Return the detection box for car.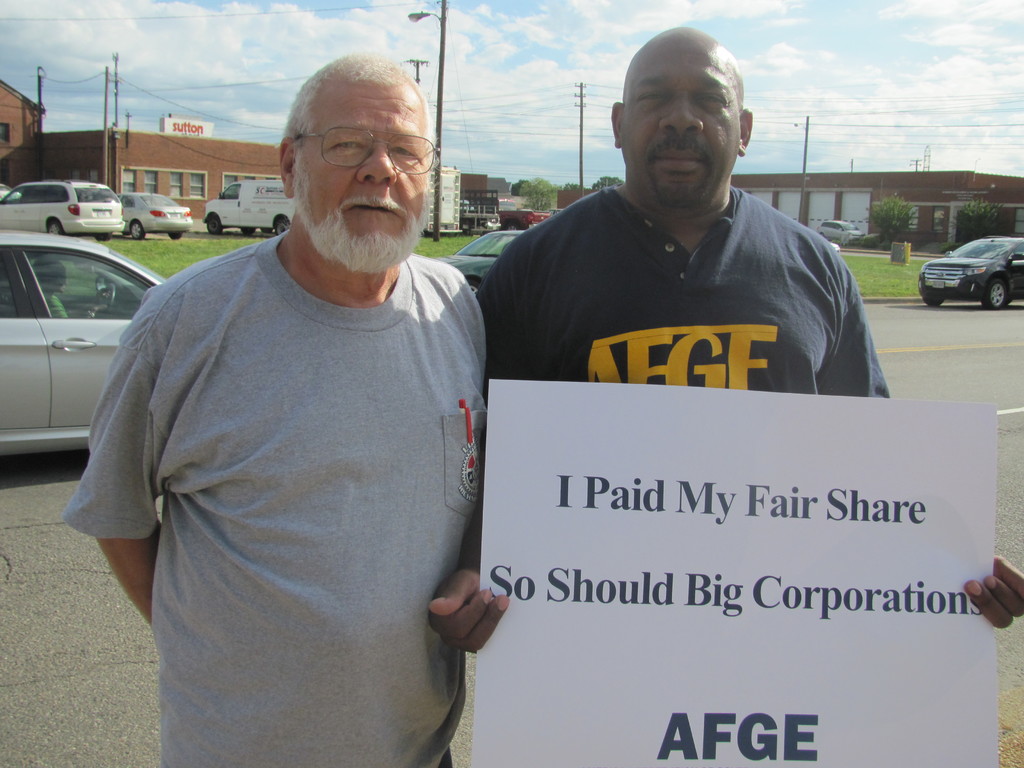
[431, 229, 528, 295].
